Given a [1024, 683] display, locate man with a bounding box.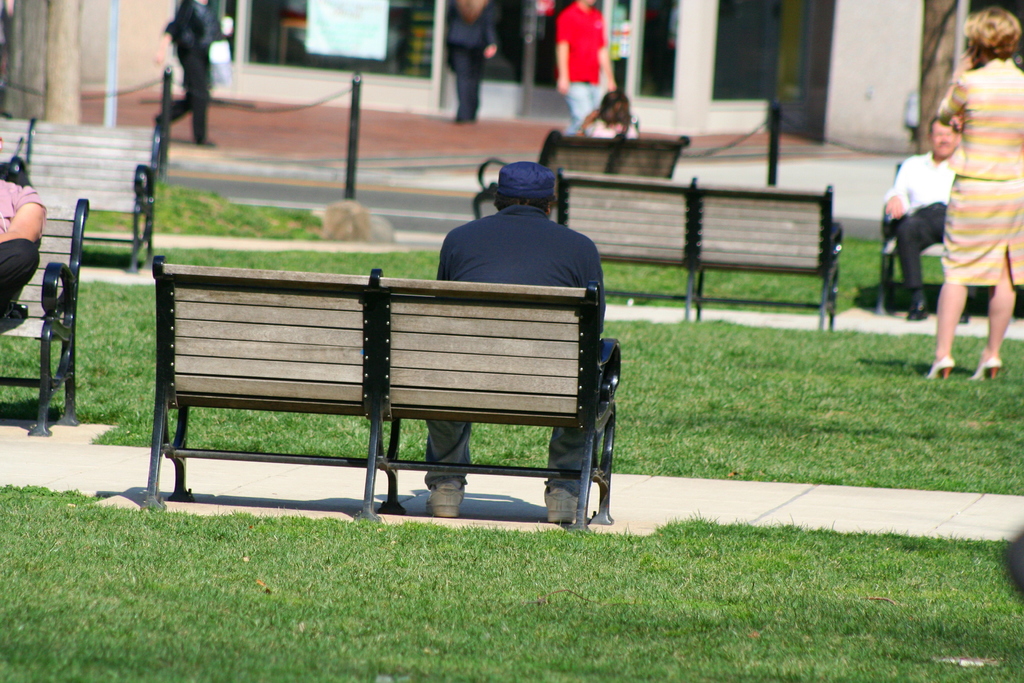
Located: locate(152, 0, 227, 149).
